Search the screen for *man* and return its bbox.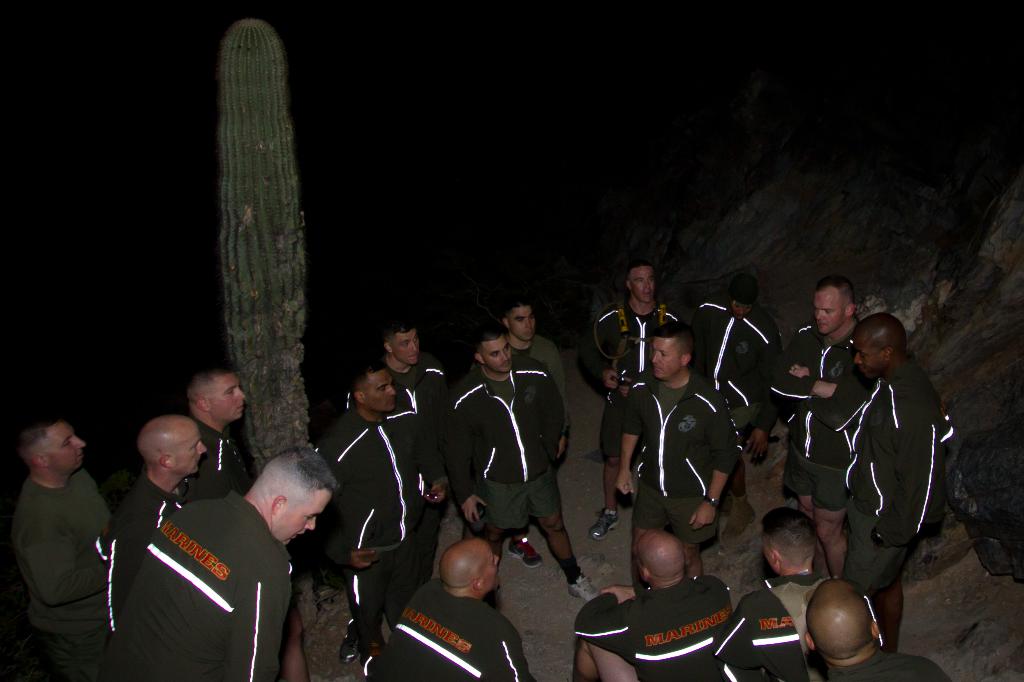
Found: select_region(721, 509, 832, 681).
